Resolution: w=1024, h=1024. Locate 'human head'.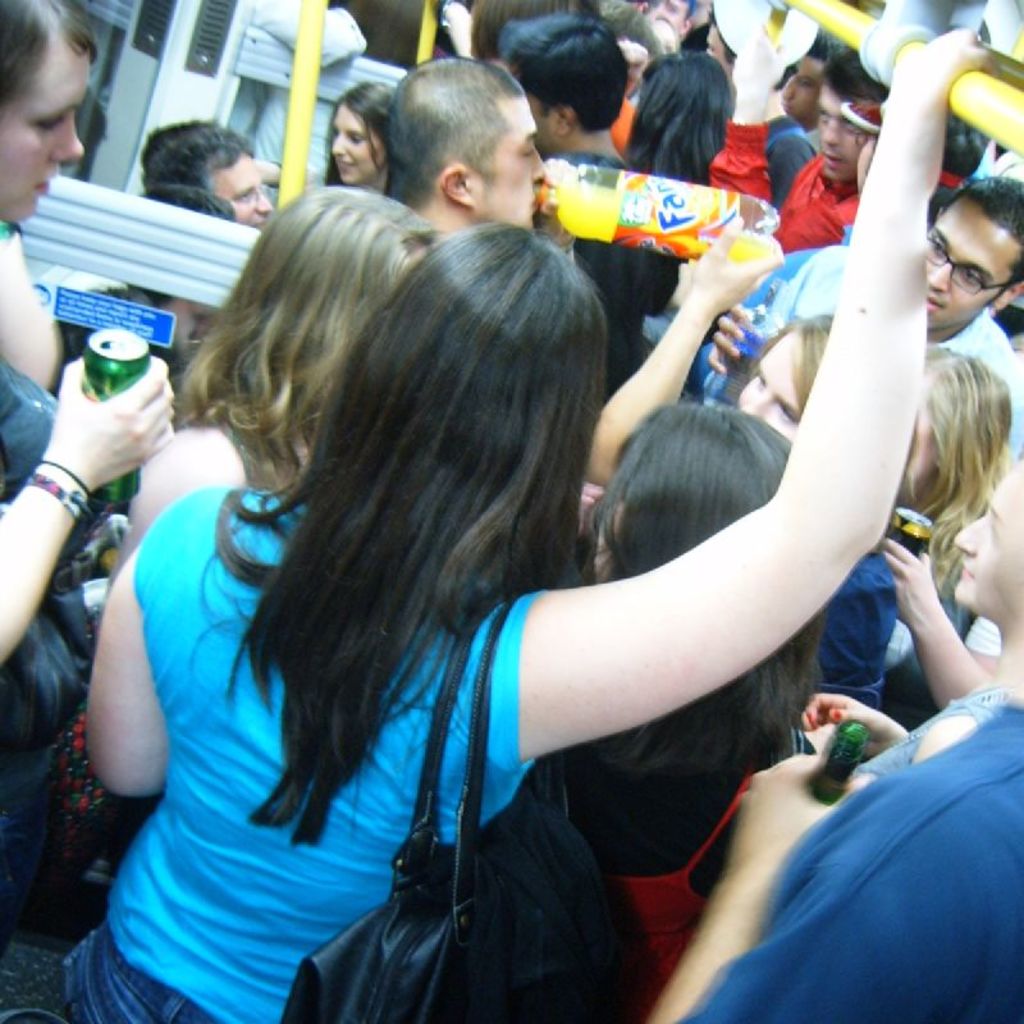
crop(925, 174, 1023, 332).
